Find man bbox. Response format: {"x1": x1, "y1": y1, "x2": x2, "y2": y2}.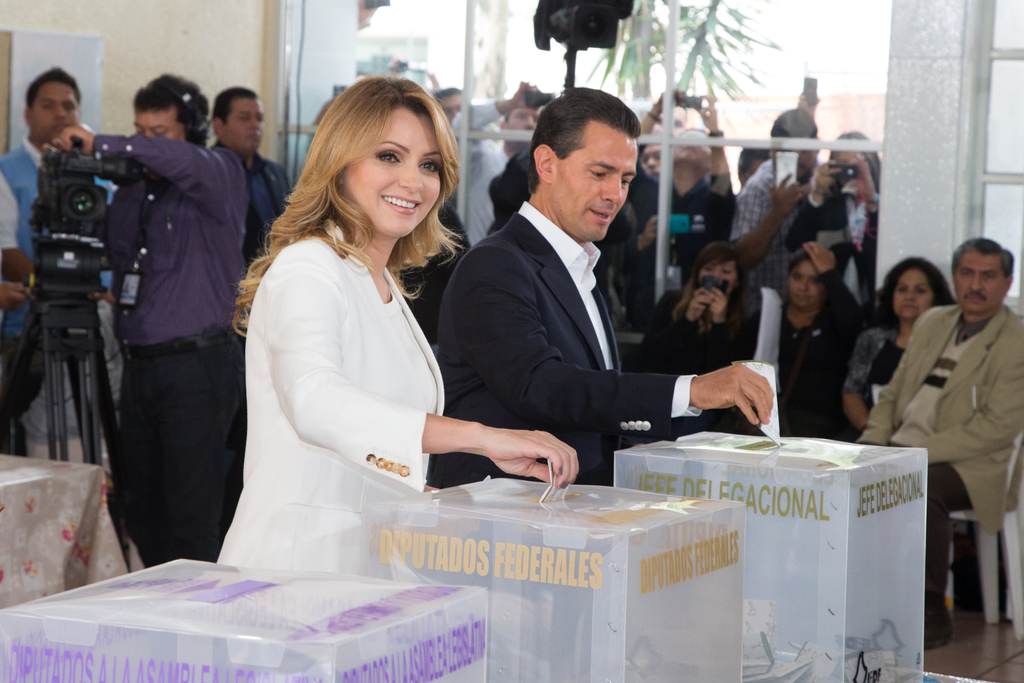
{"x1": 447, "y1": 80, "x2": 557, "y2": 245}.
